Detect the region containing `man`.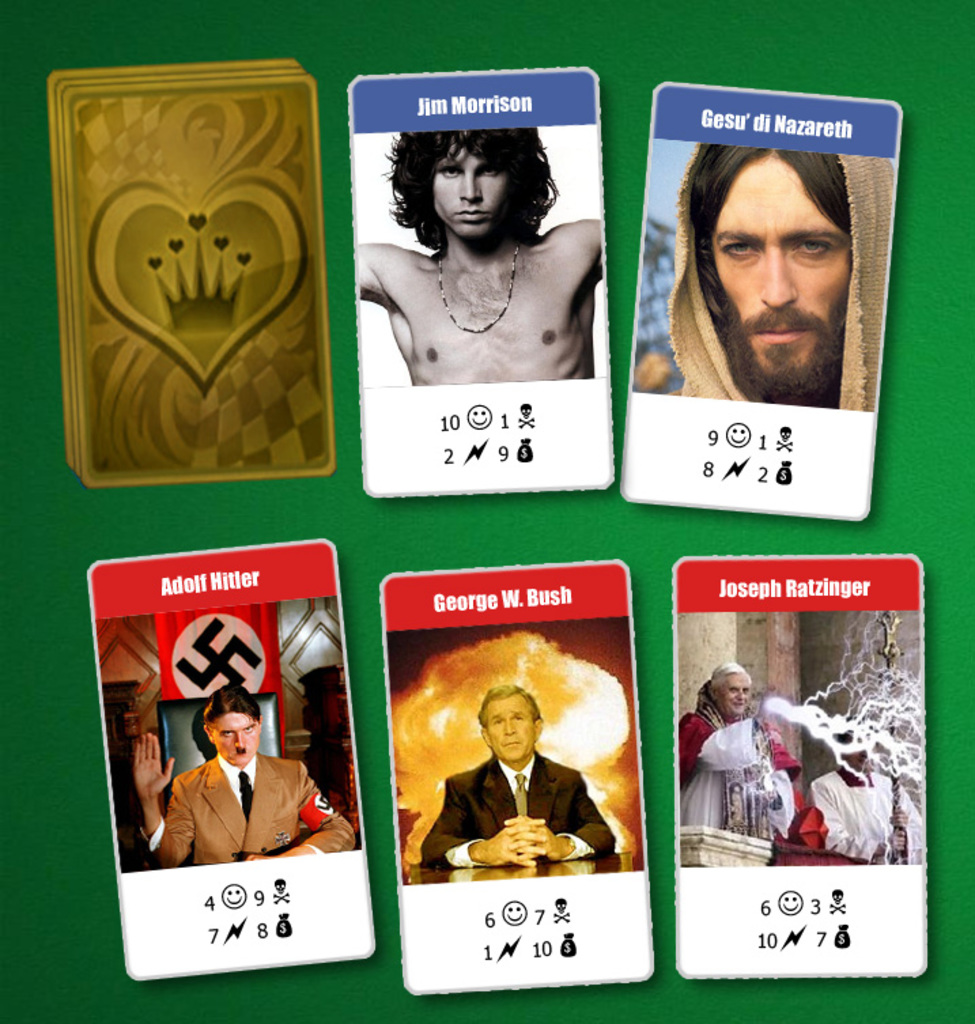
(352, 121, 608, 389).
